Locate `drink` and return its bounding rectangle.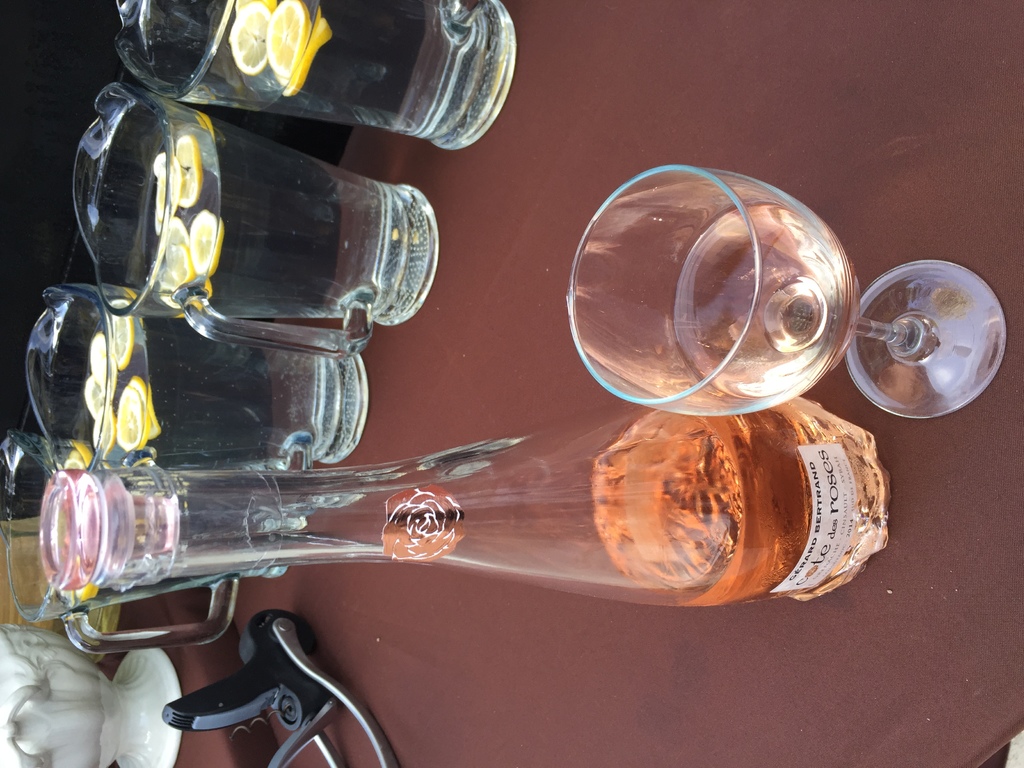
[left=65, top=289, right=350, bottom=476].
